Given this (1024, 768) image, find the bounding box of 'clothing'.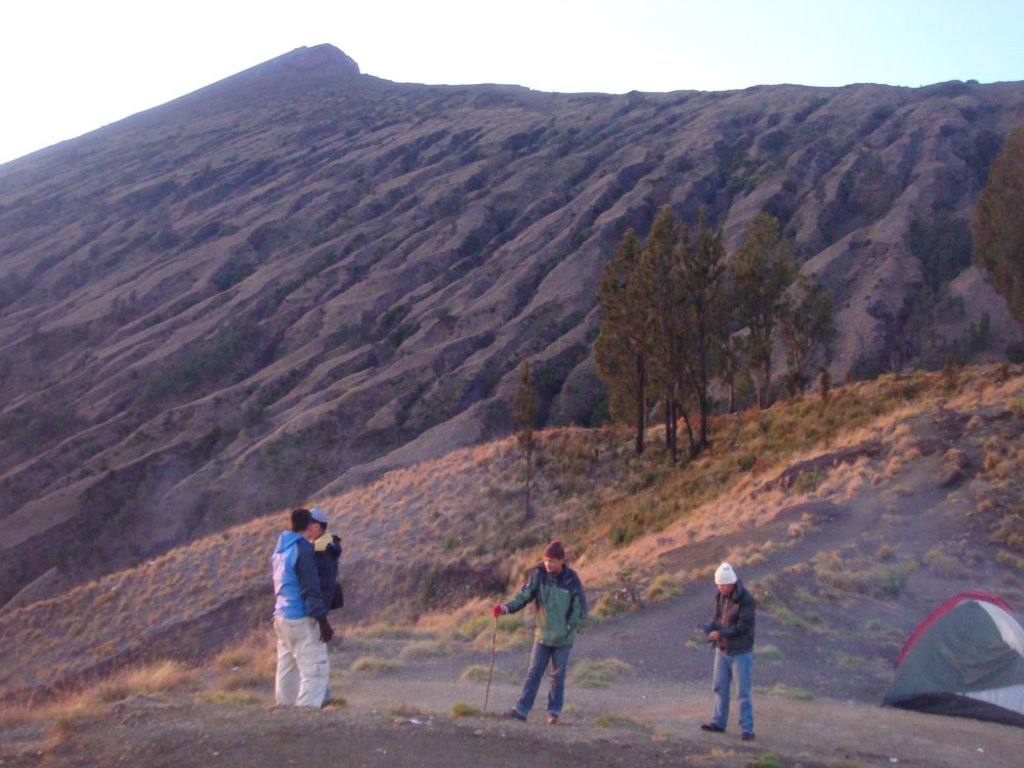
select_region(272, 531, 330, 710).
